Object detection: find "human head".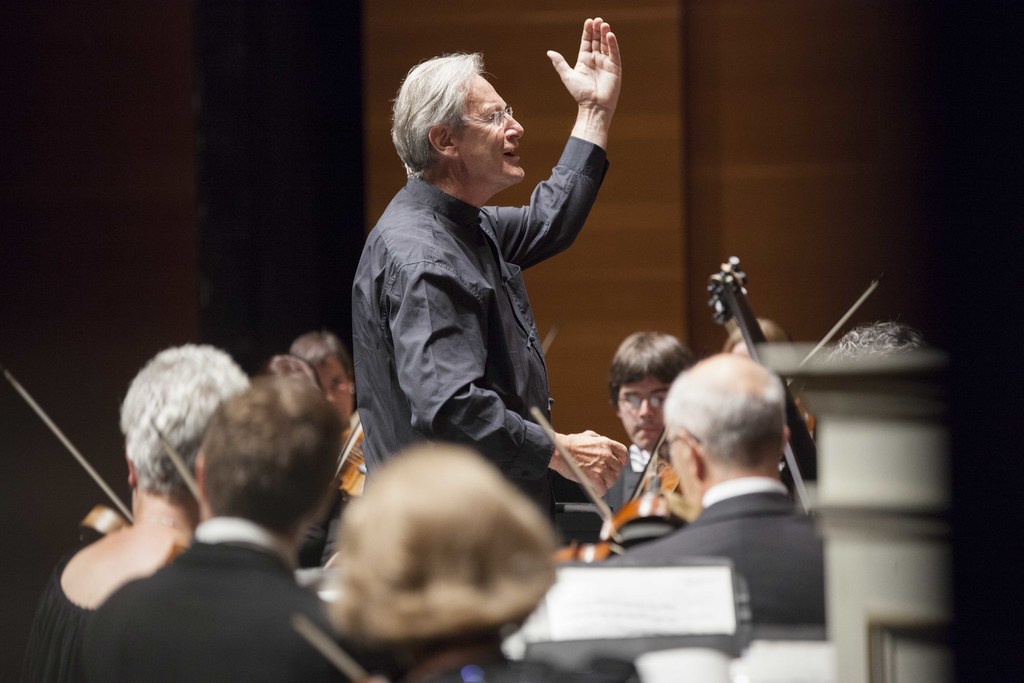
left=325, top=446, right=561, bottom=657.
